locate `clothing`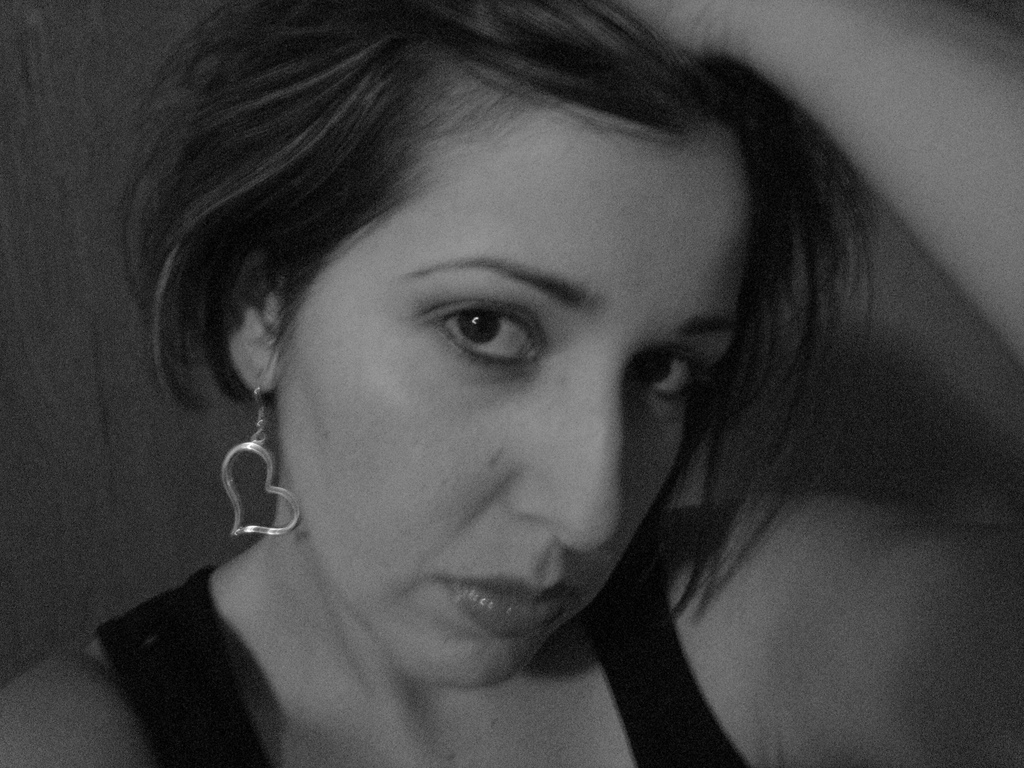
[x1=68, y1=463, x2=765, y2=762]
